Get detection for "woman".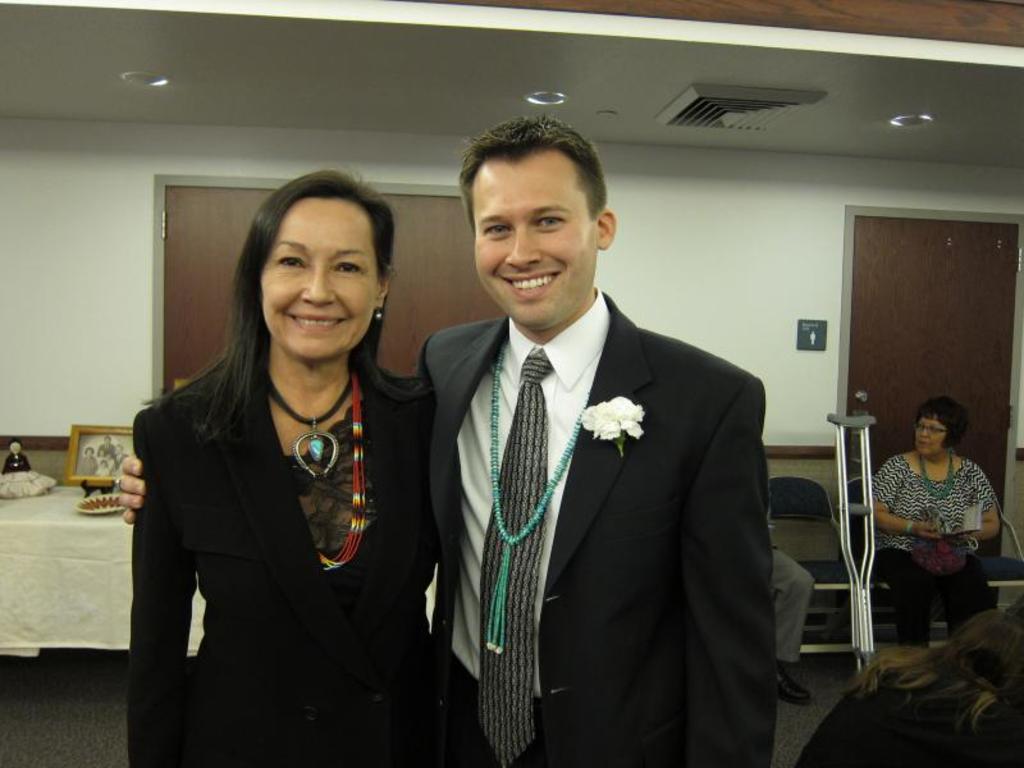
Detection: (x1=860, y1=387, x2=1004, y2=632).
